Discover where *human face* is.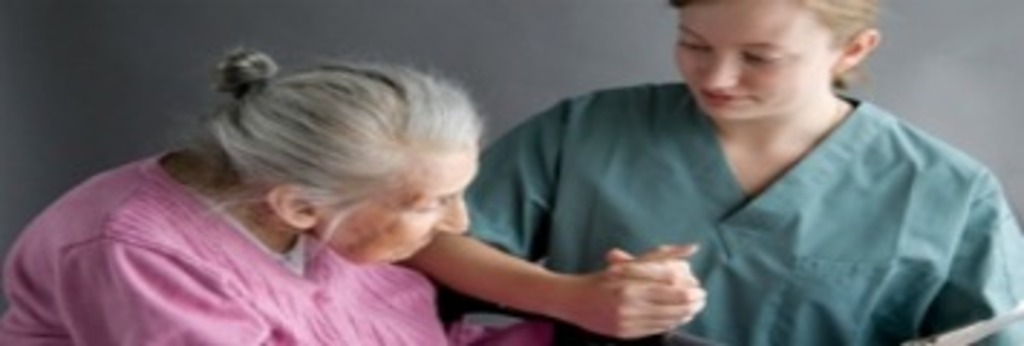
Discovered at (675, 0, 831, 115).
